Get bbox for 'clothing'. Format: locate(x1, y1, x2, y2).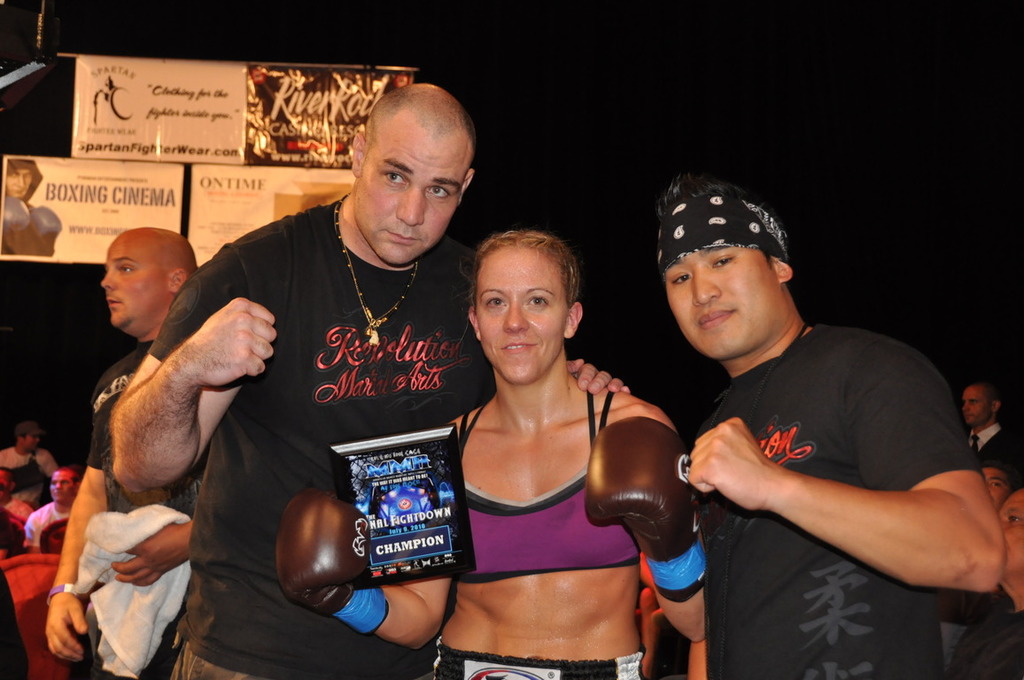
locate(21, 504, 79, 552).
